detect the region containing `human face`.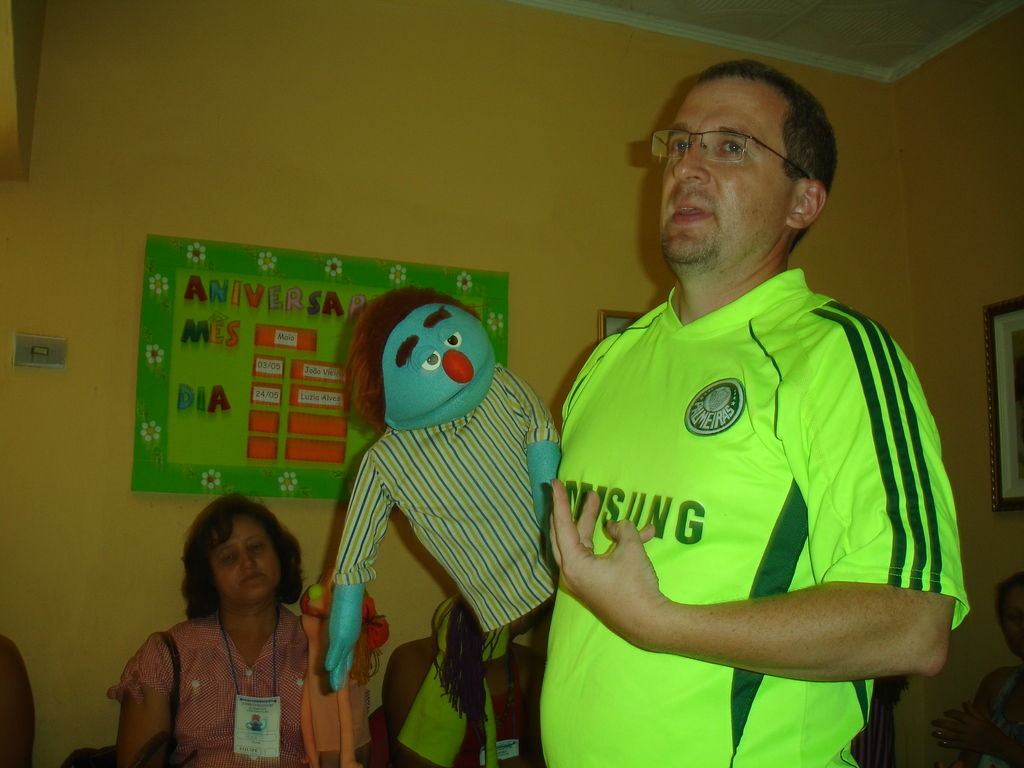
662,77,796,257.
